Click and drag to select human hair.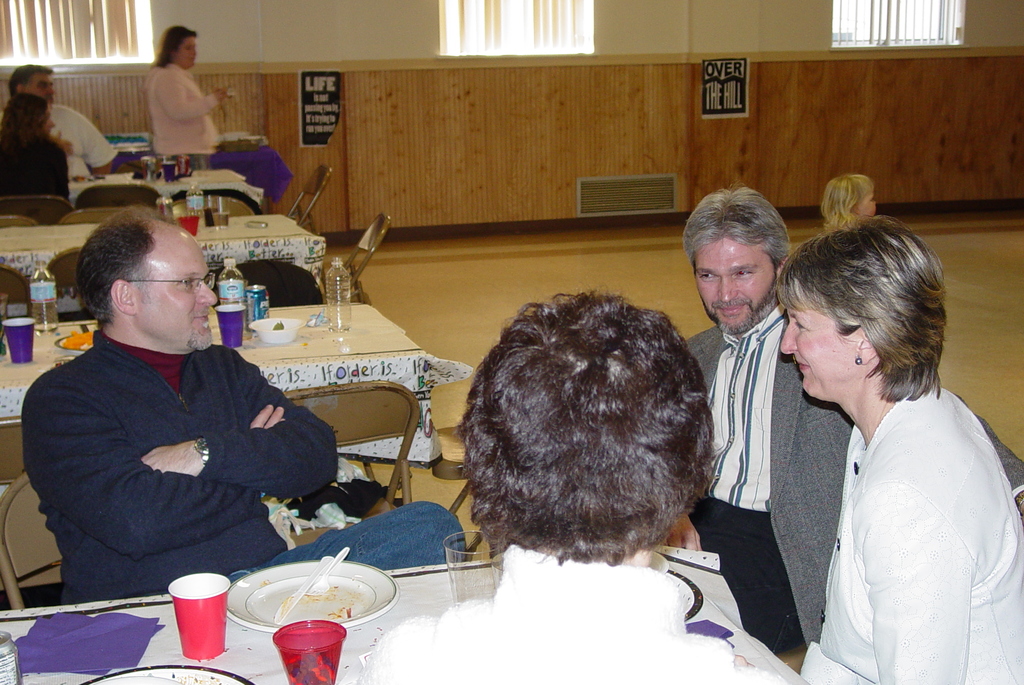
Selection: locate(678, 181, 791, 279).
